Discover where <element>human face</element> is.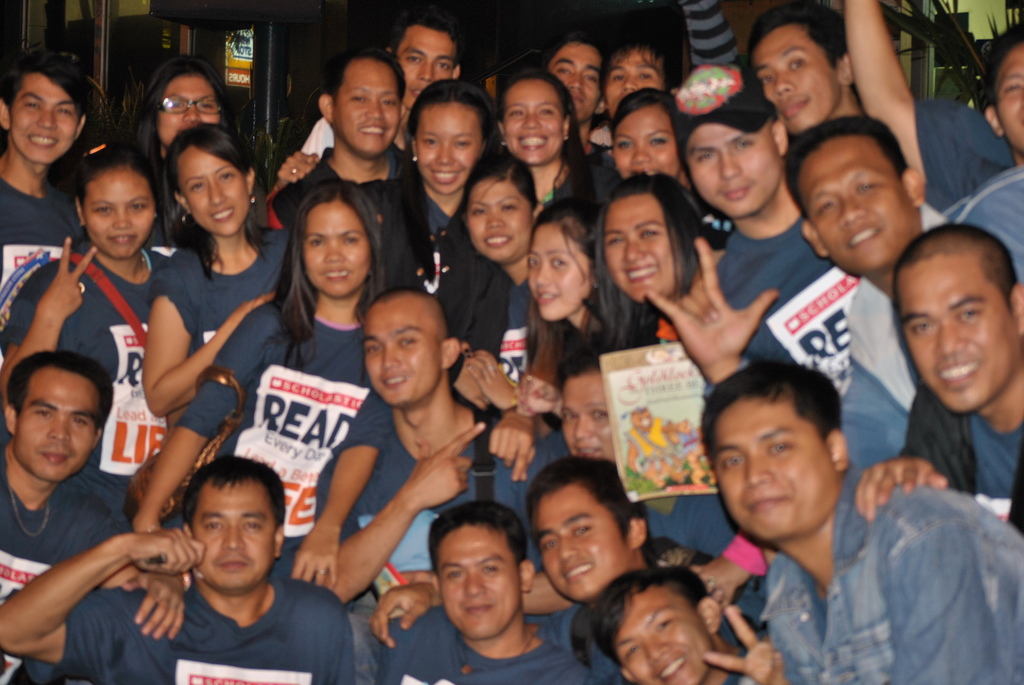
Discovered at left=467, top=175, right=533, bottom=272.
